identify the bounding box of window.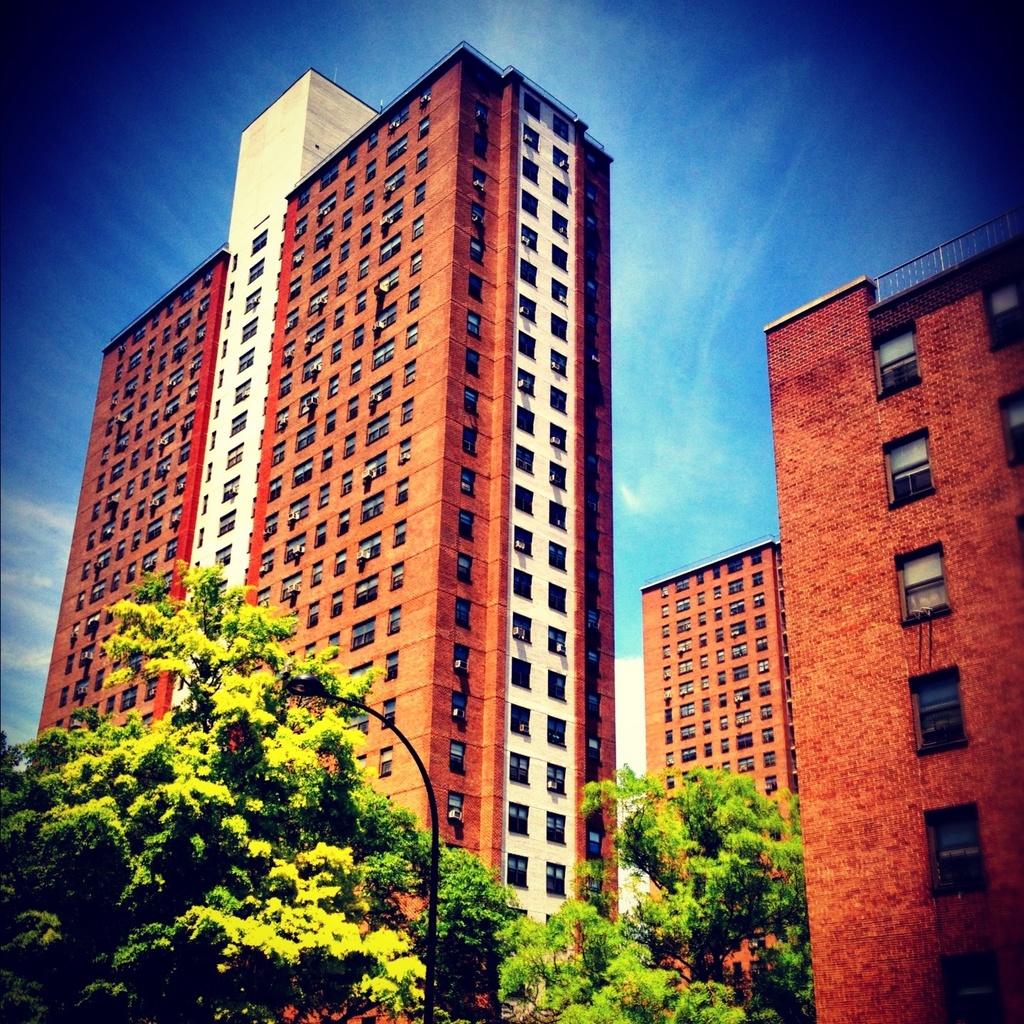
312 524 324 549.
